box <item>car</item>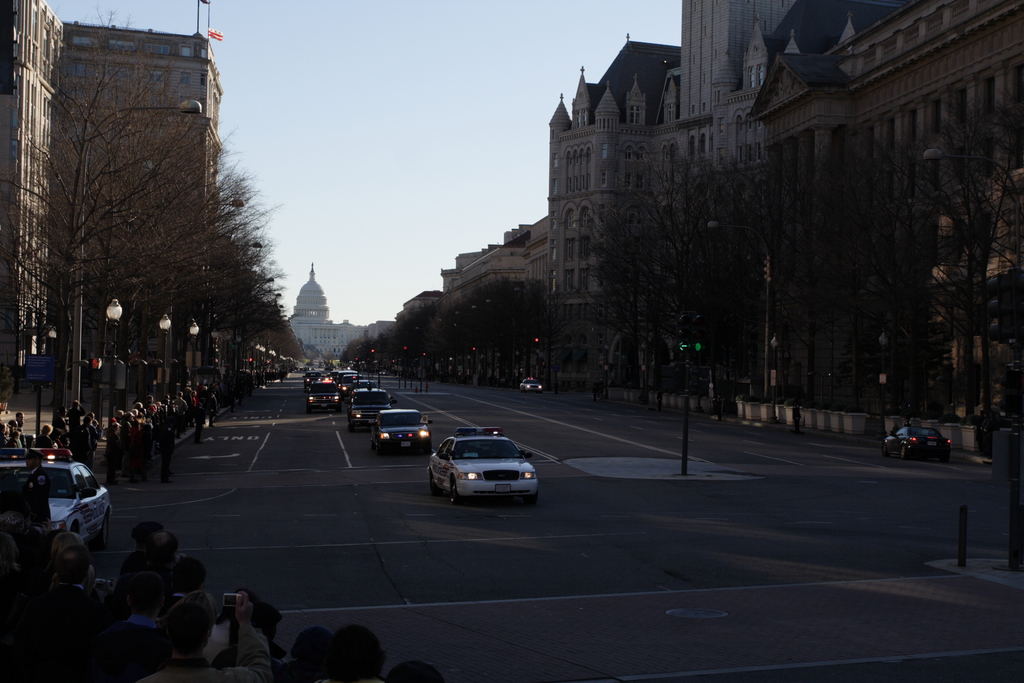
427:430:542:507
